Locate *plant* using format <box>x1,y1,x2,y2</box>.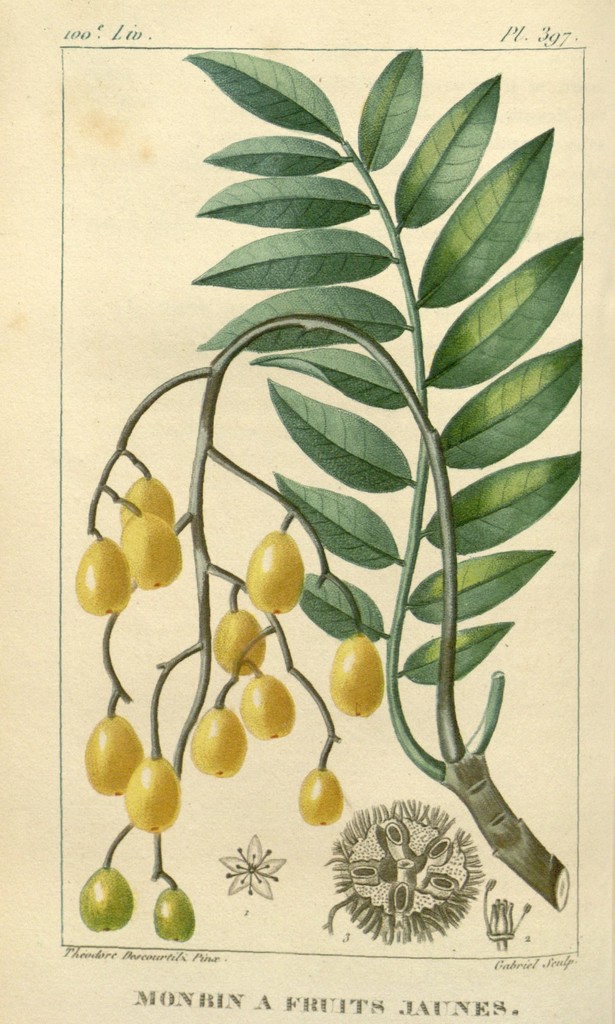
<box>59,49,583,955</box>.
